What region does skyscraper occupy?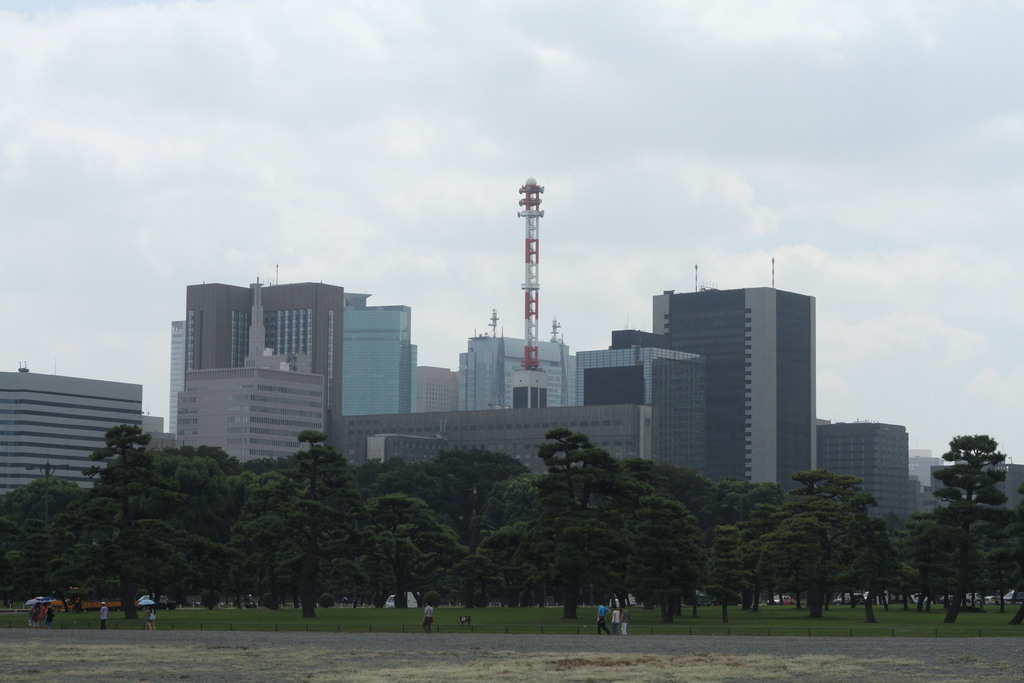
l=168, t=317, r=191, b=434.
